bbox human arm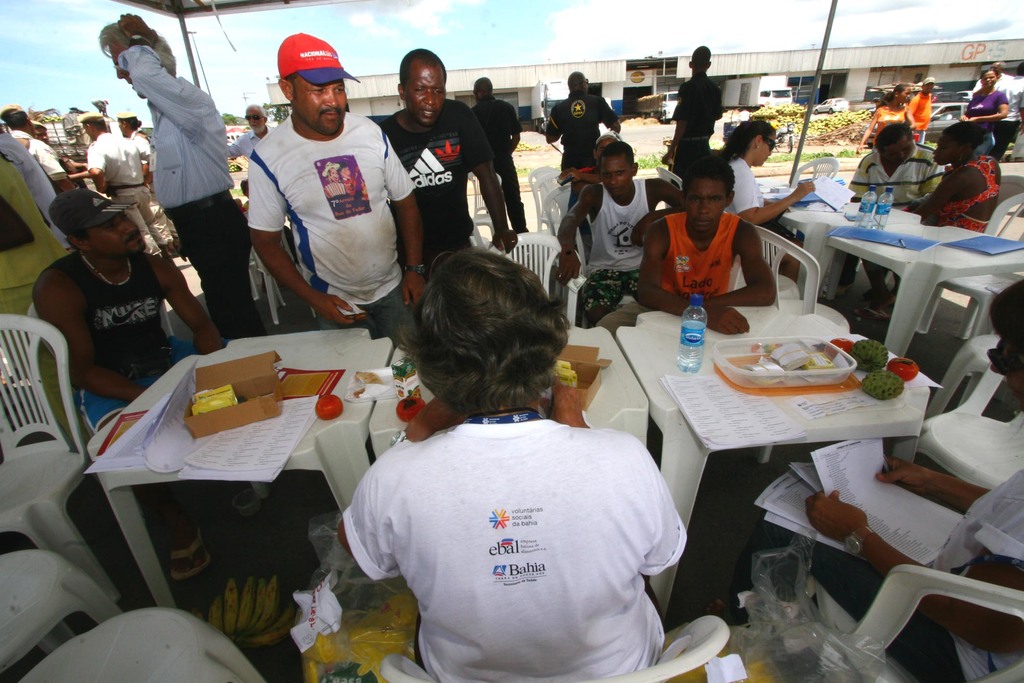
select_region(598, 94, 627, 136)
